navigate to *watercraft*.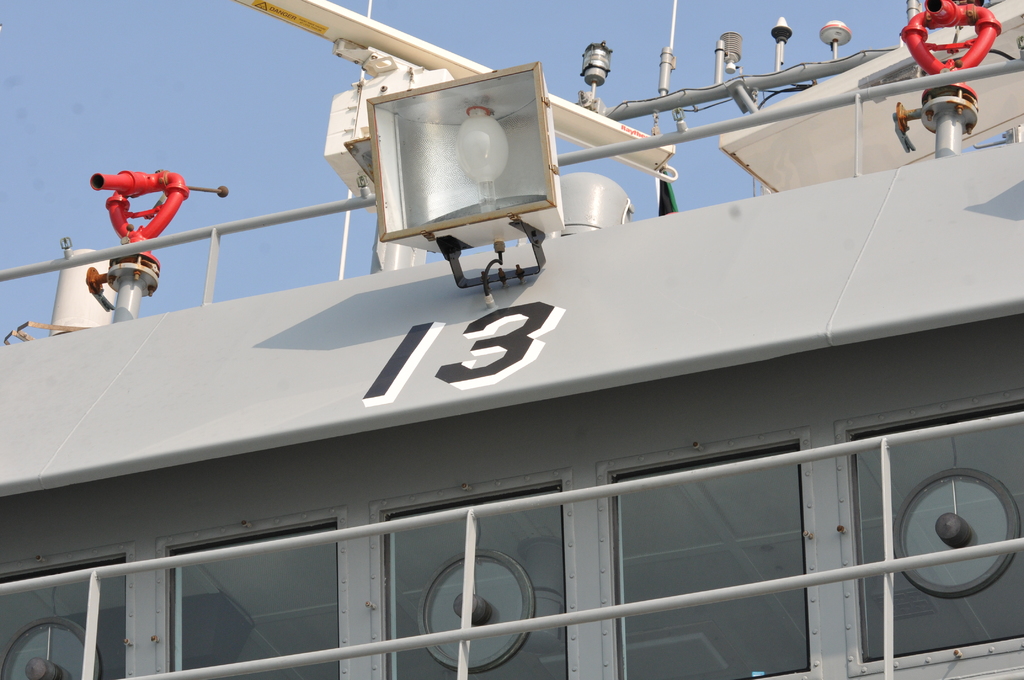
Navigation target: [left=0, top=1, right=1023, bottom=679].
